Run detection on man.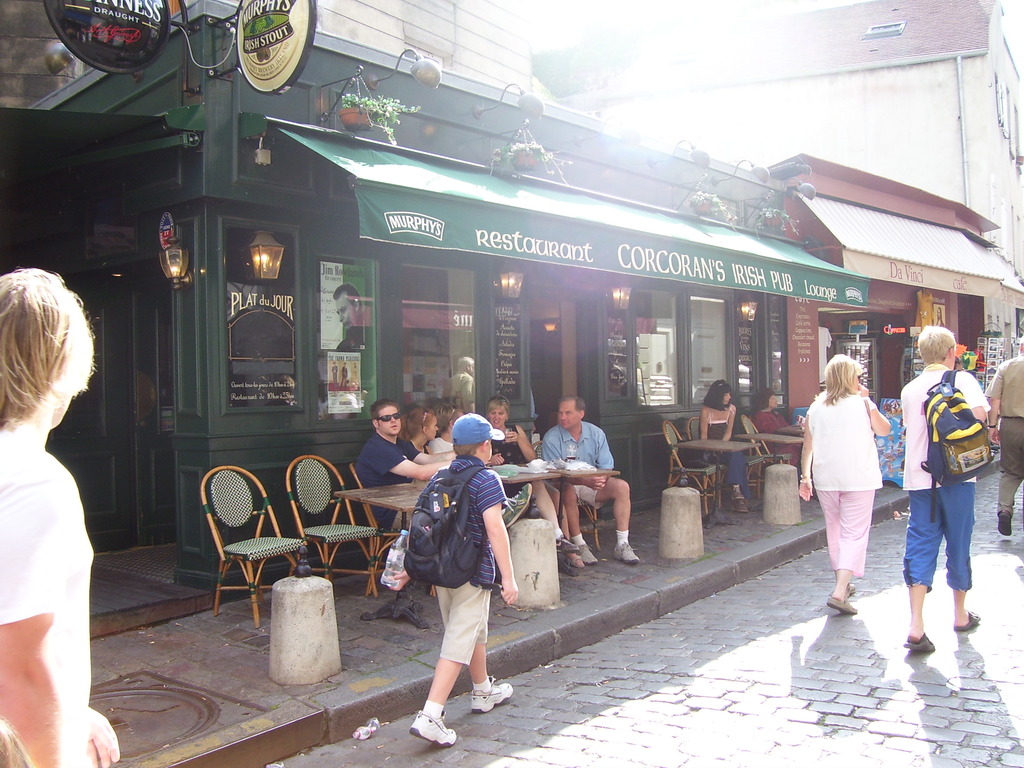
Result: region(421, 402, 475, 461).
